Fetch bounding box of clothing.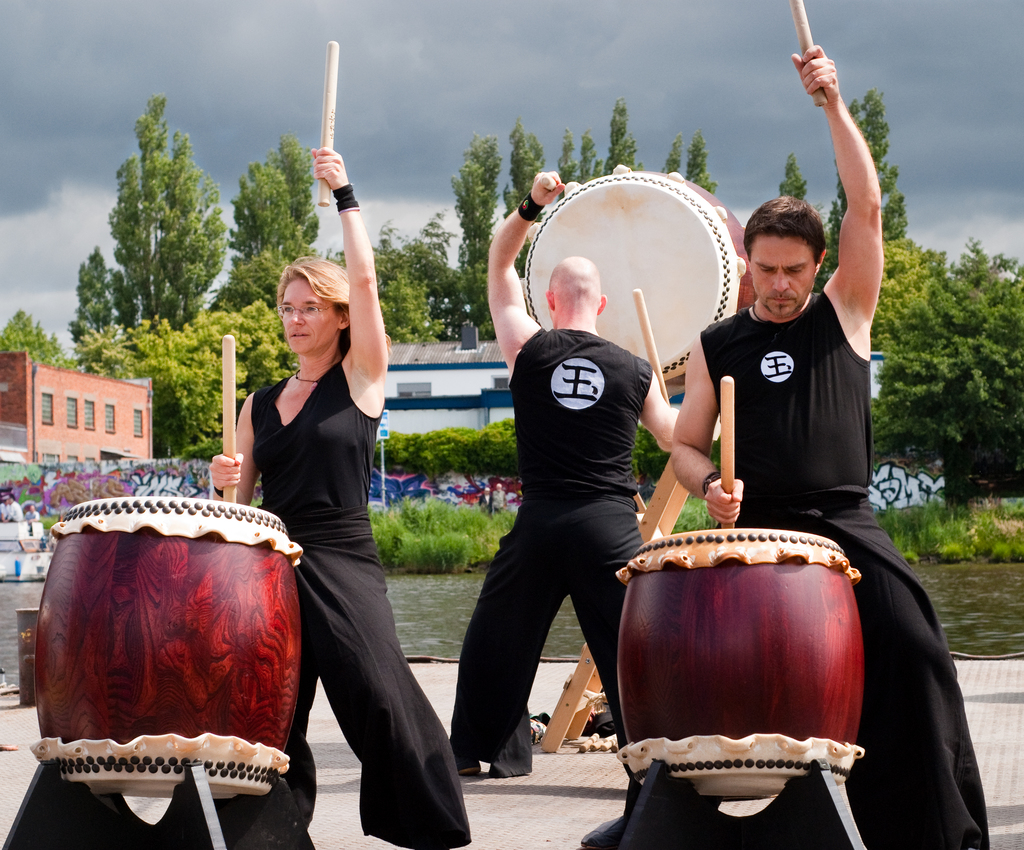
Bbox: crop(624, 291, 989, 849).
